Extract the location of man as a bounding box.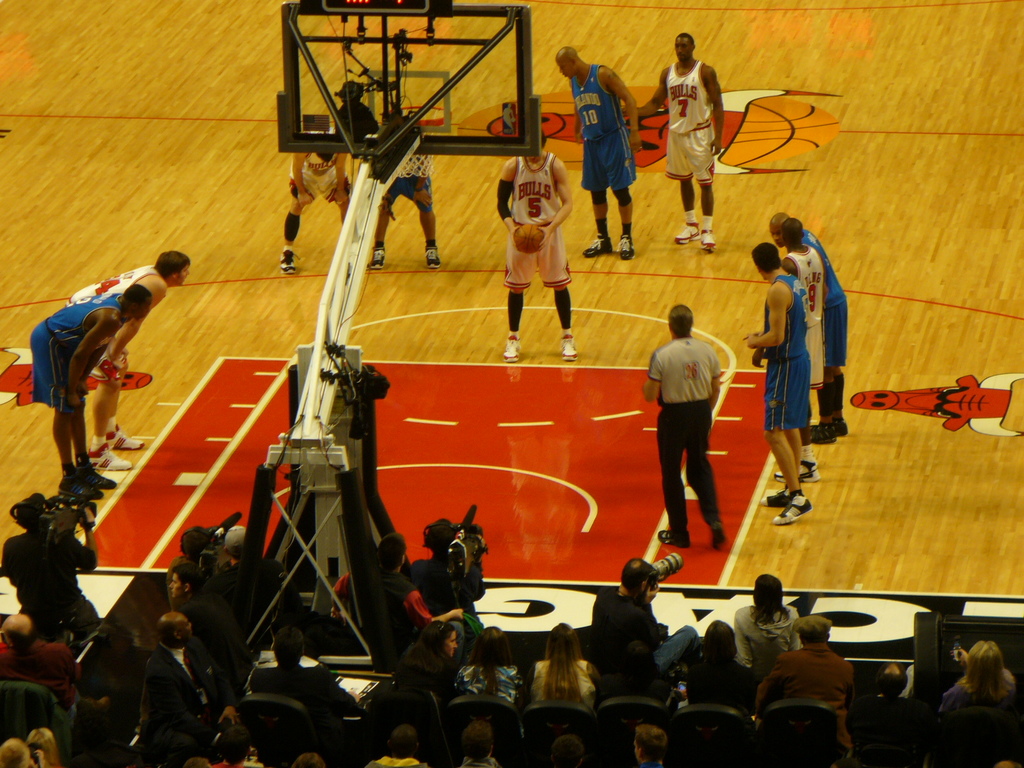
left=588, top=559, right=665, bottom=692.
